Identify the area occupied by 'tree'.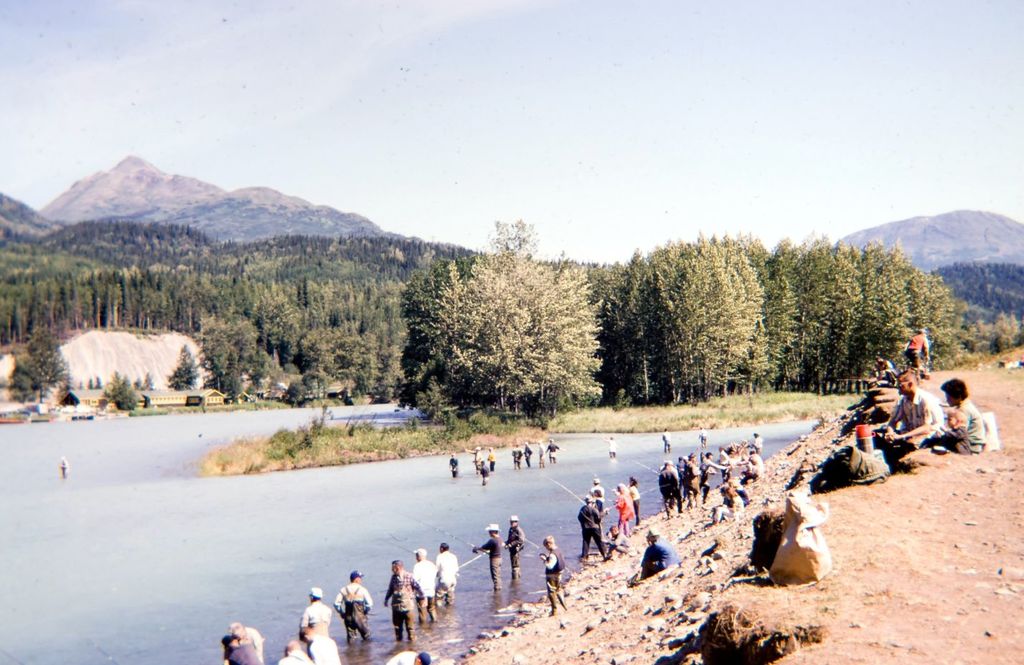
Area: [left=92, top=373, right=104, bottom=388].
